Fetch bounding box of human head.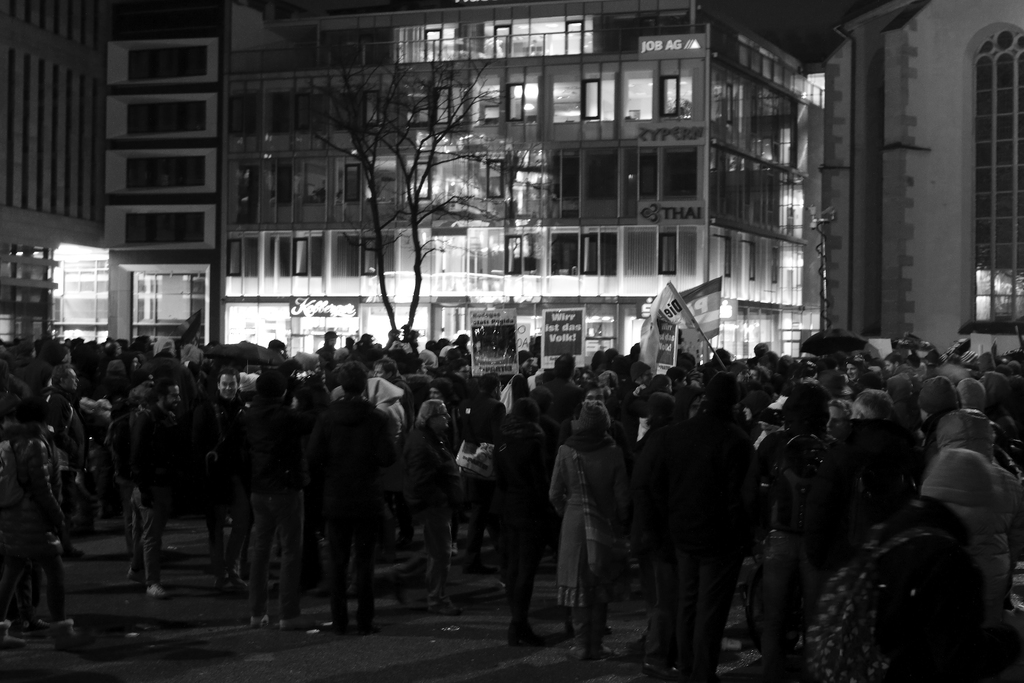
Bbox: BBox(559, 352, 576, 376).
